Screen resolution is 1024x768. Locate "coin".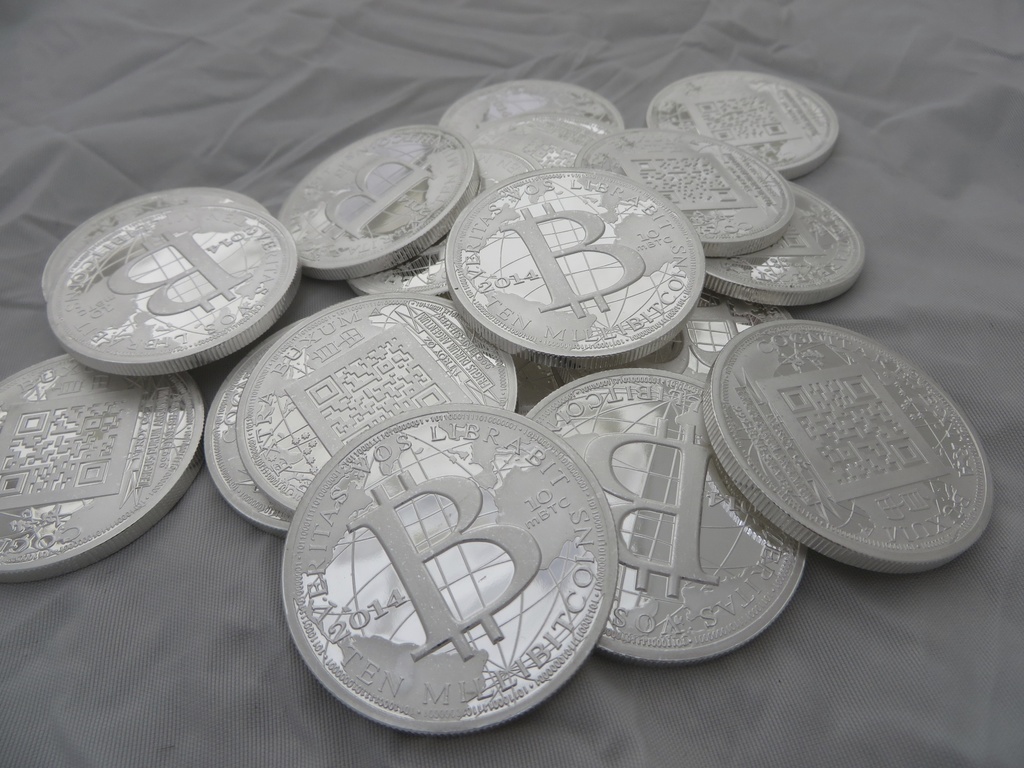
463:114:620:170.
